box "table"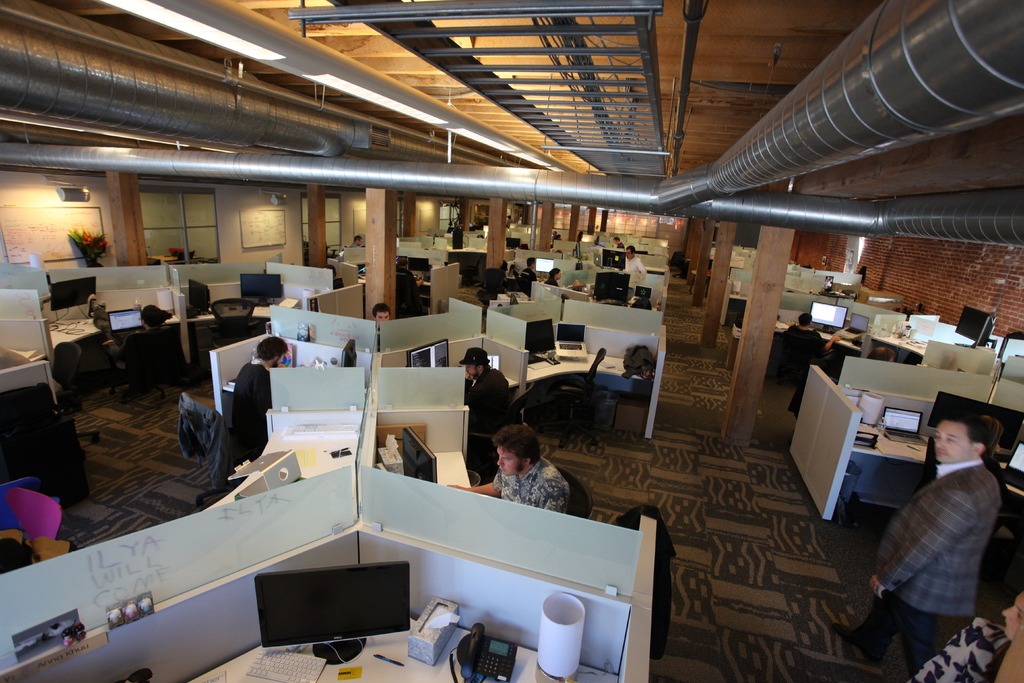
left=732, top=283, right=745, bottom=309
